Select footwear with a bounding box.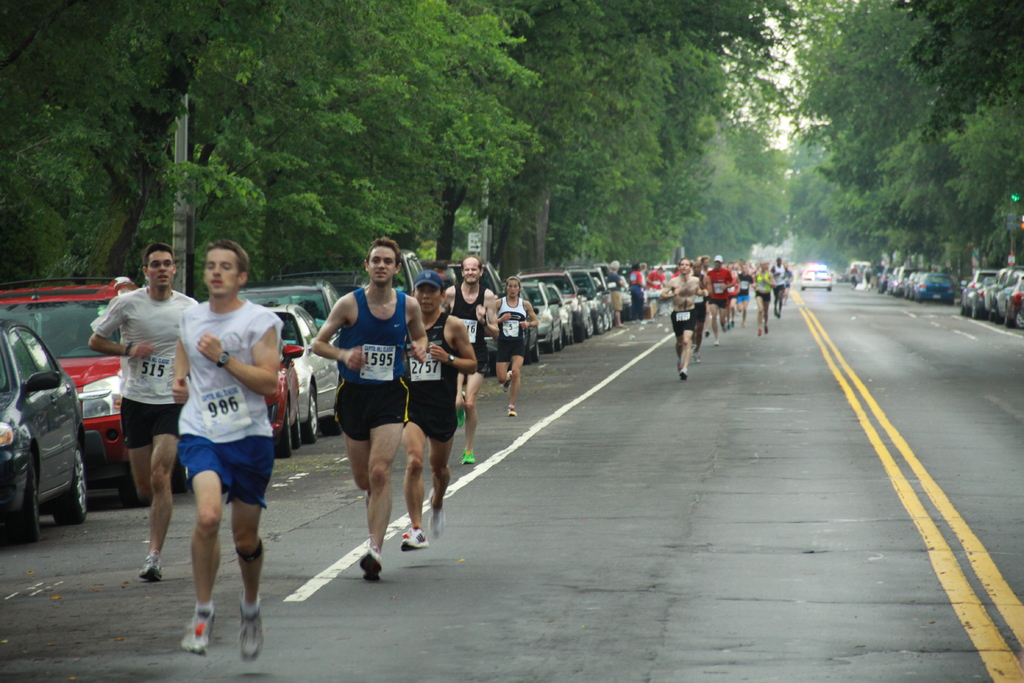
Rect(137, 555, 164, 582).
